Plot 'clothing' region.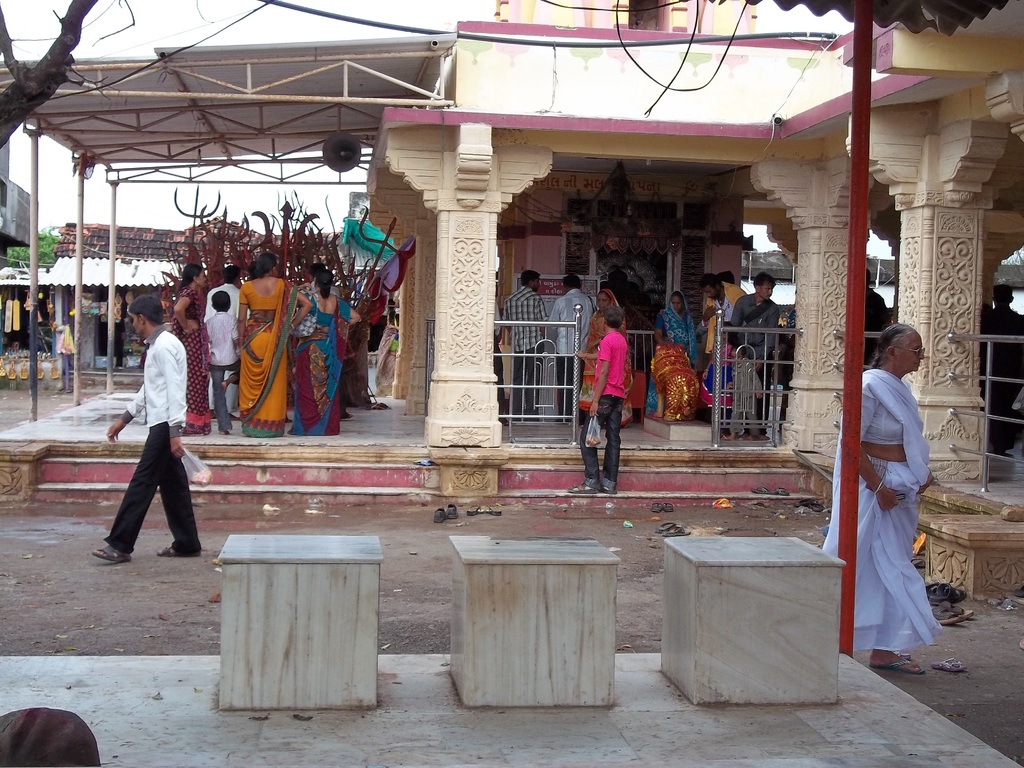
Plotted at 52, 331, 76, 388.
